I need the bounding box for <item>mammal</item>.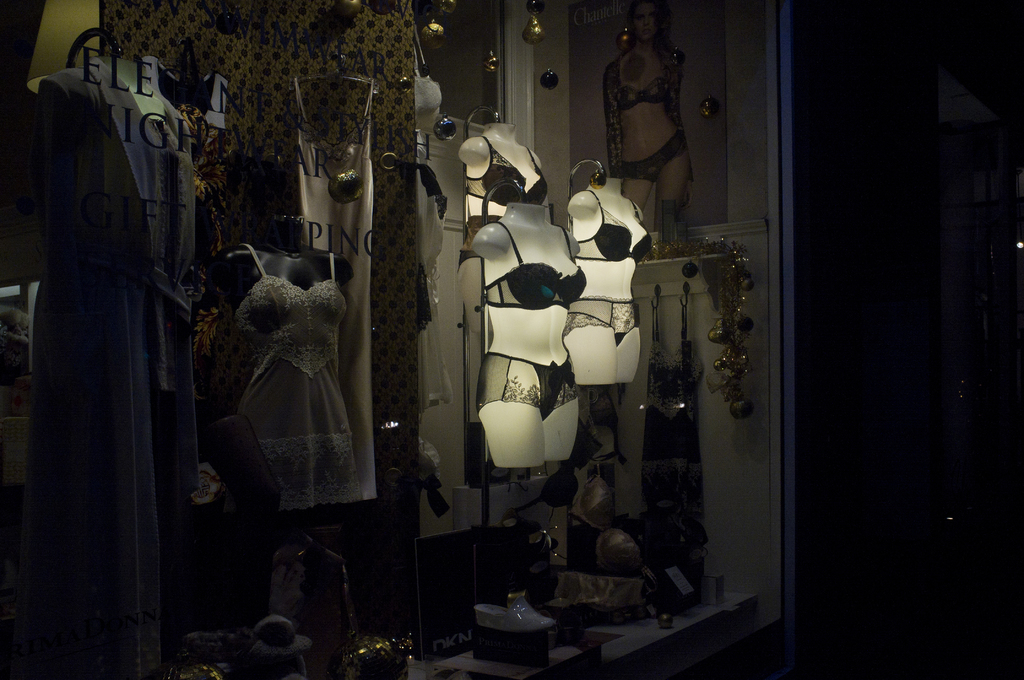
Here it is: (left=561, top=174, right=653, bottom=385).
